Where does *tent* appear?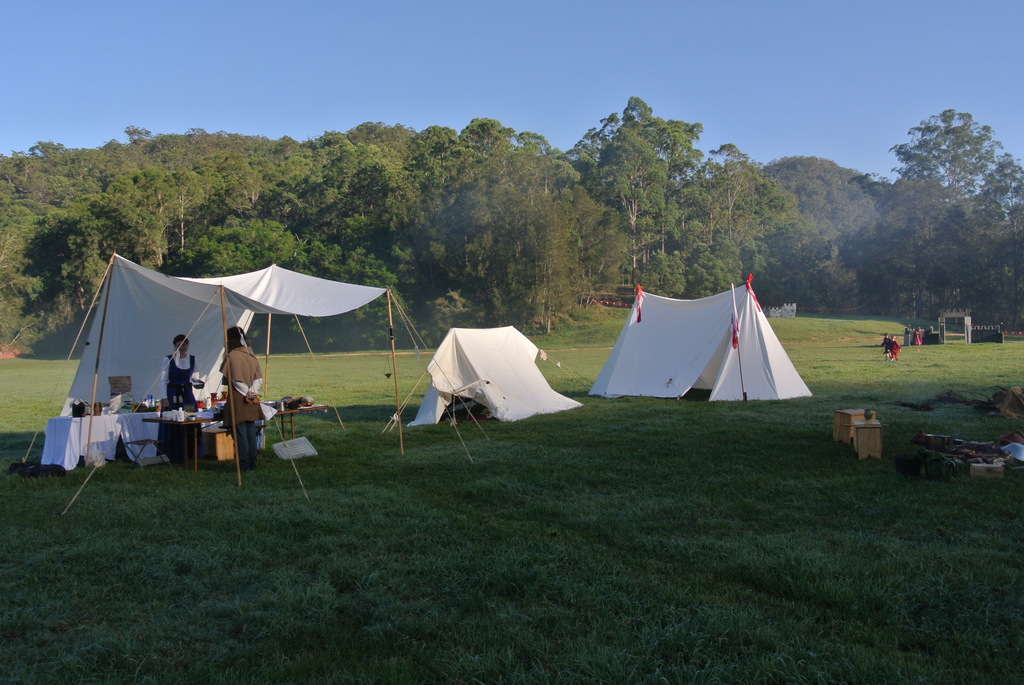
Appears at bbox(406, 322, 584, 430).
